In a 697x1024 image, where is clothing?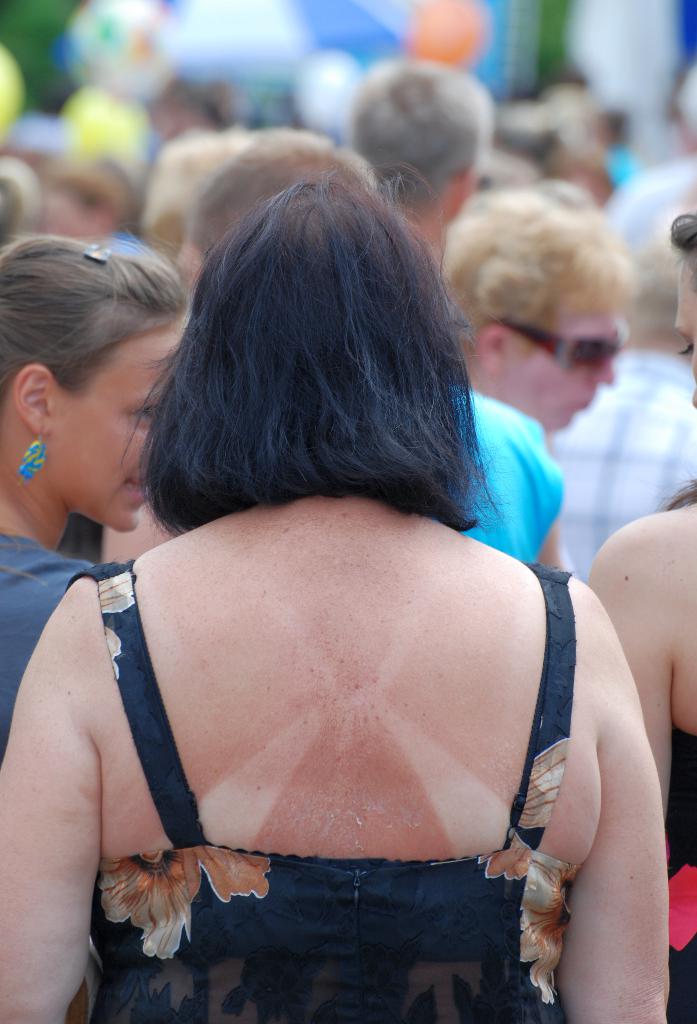
x1=557, y1=337, x2=696, y2=577.
